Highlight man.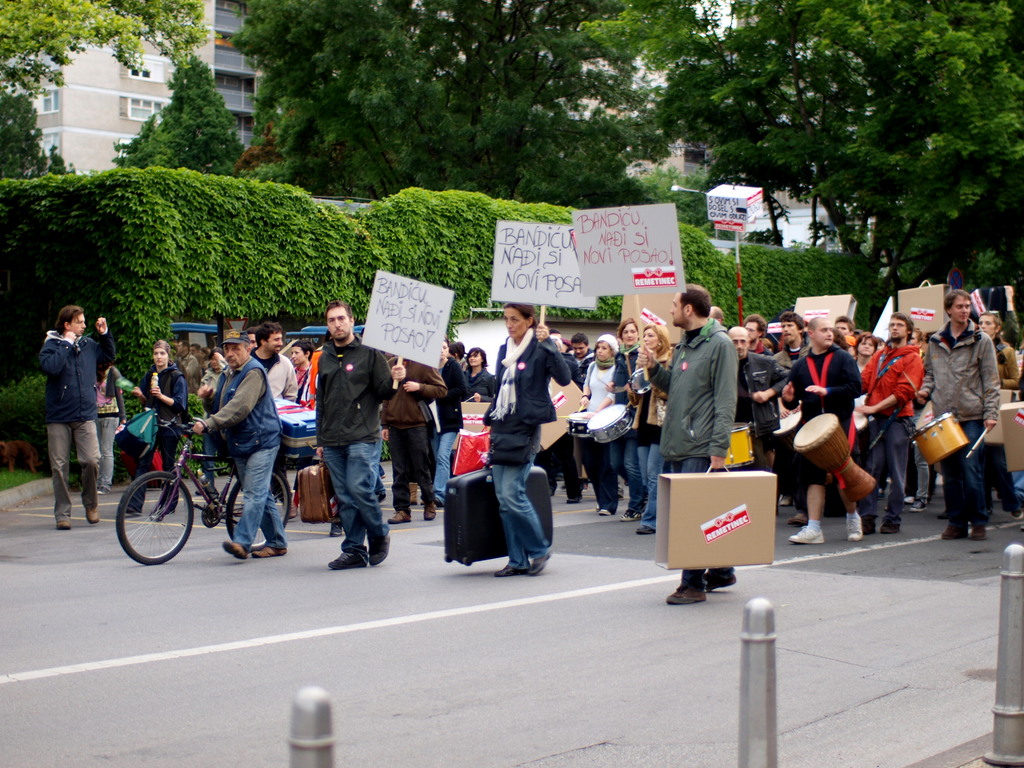
Highlighted region: rect(177, 340, 198, 385).
